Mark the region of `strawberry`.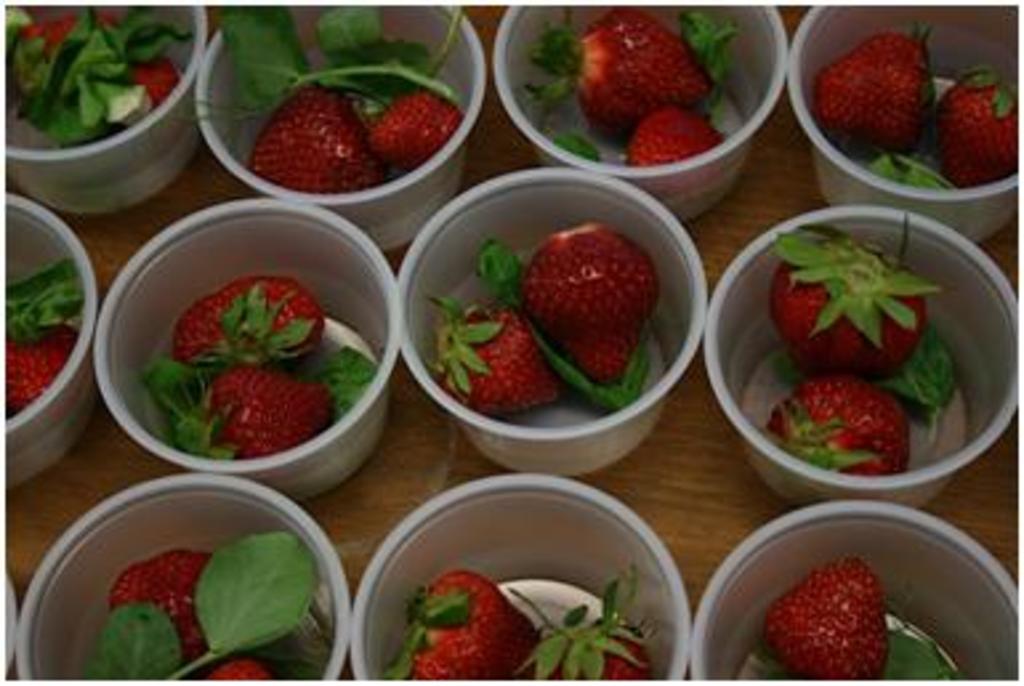
Region: 194,651,279,683.
